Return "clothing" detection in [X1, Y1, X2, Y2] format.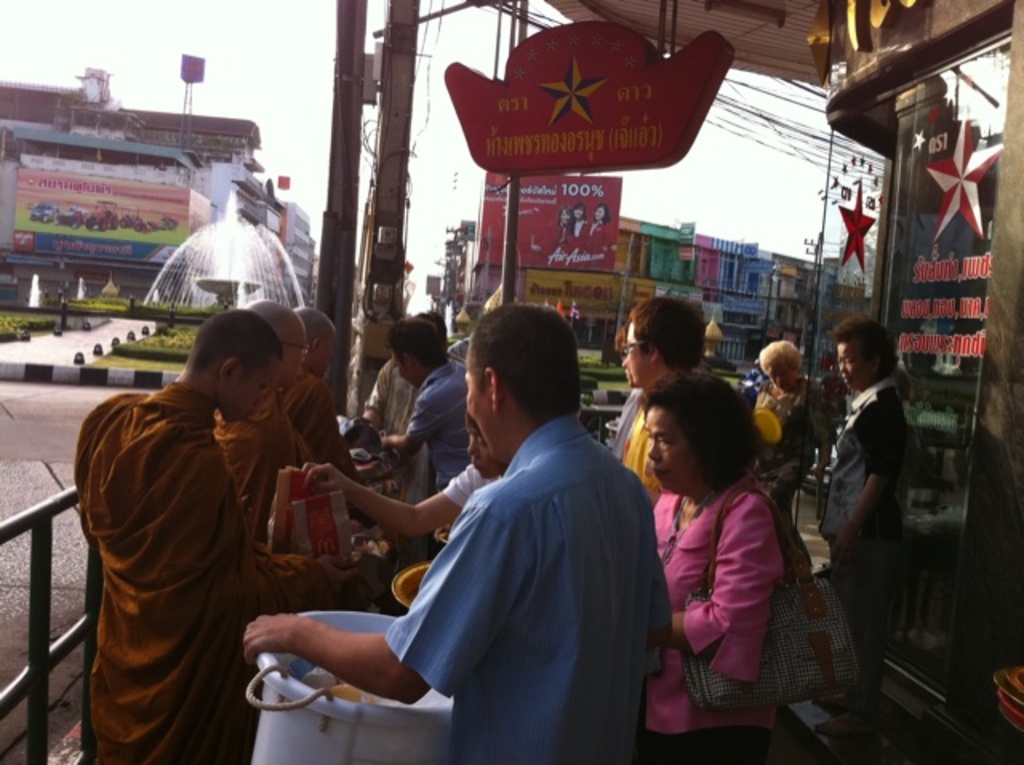
[219, 360, 352, 539].
